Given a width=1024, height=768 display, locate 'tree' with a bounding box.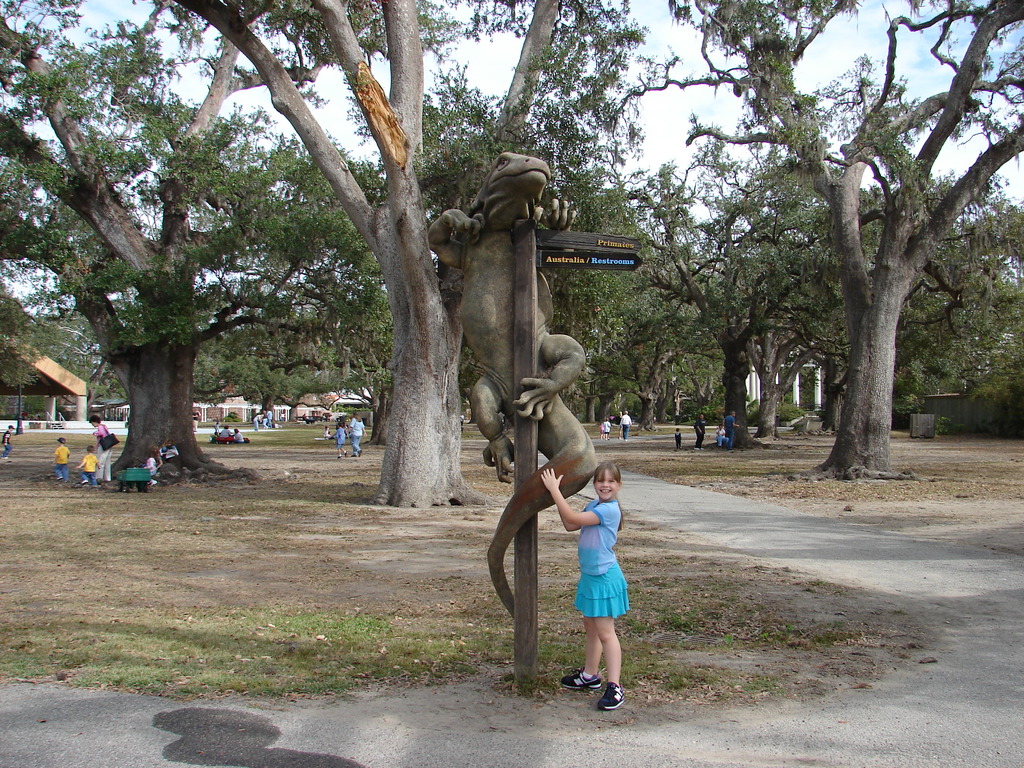
Located: x1=154 y1=0 x2=678 y2=507.
